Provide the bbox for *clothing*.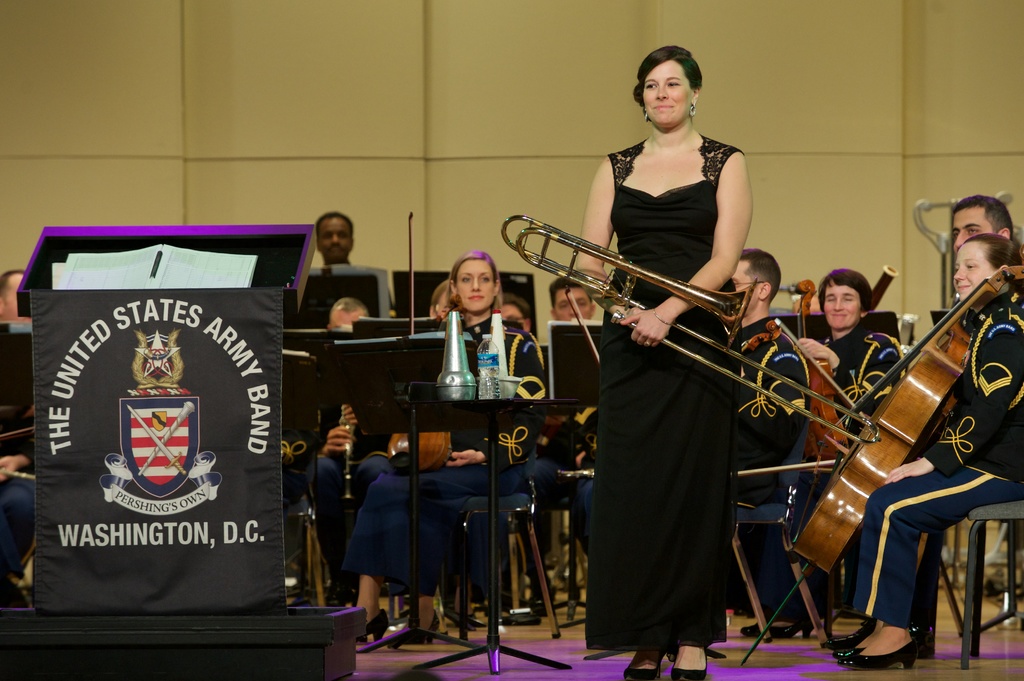
bbox=[305, 445, 349, 584].
